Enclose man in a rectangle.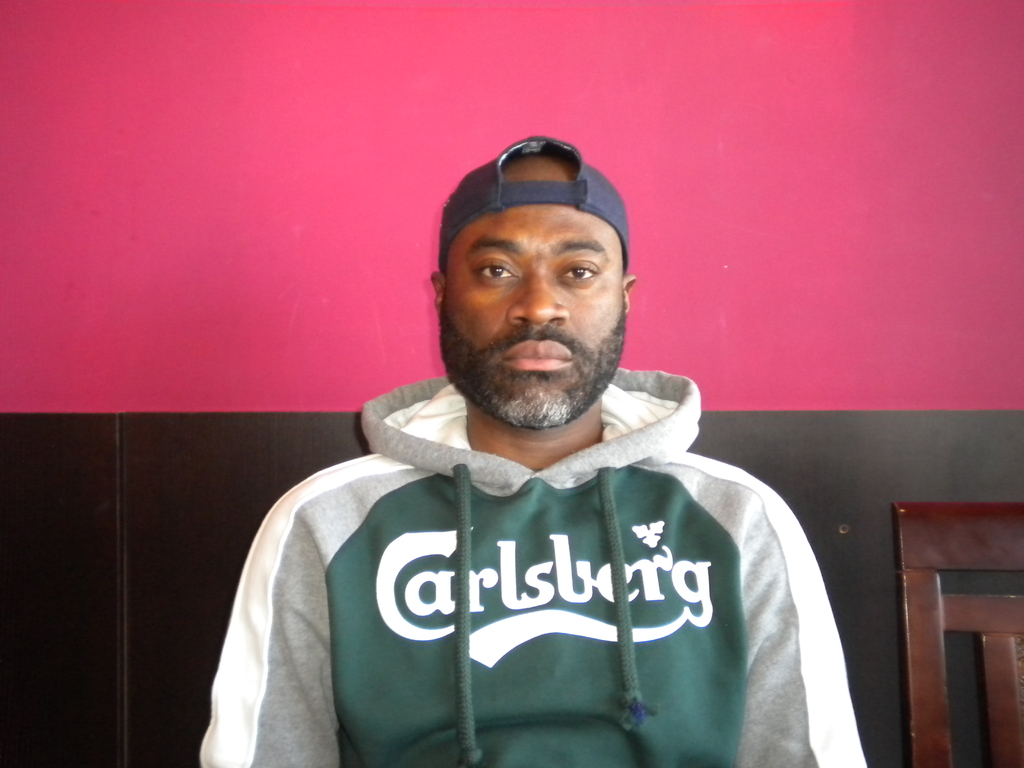
locate(209, 130, 858, 767).
